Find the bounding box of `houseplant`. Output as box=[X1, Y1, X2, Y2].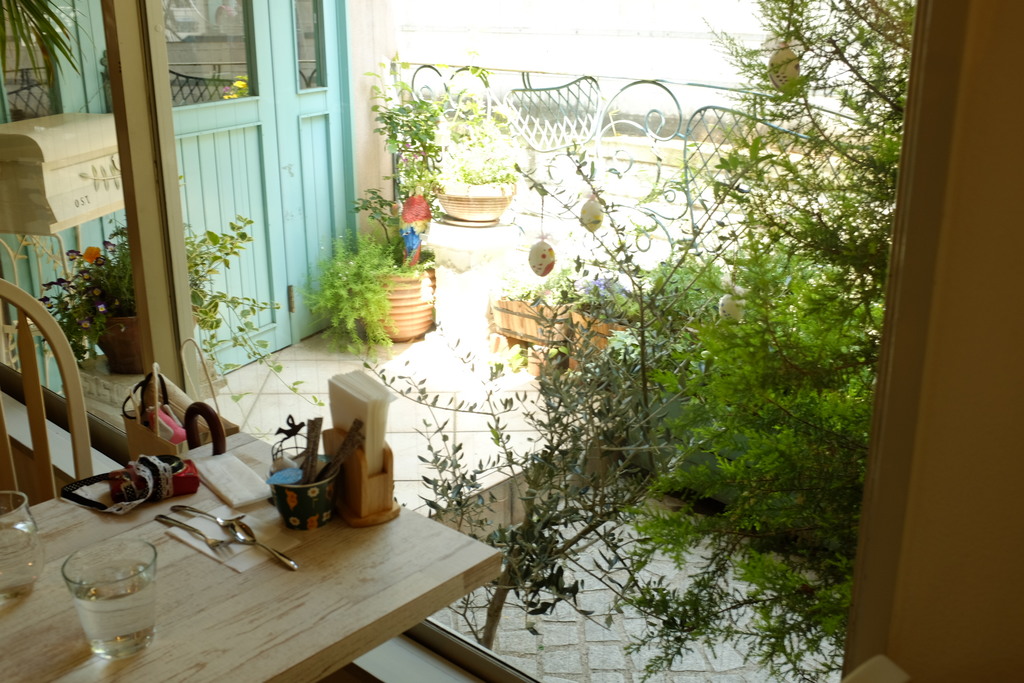
box=[570, 272, 649, 354].
